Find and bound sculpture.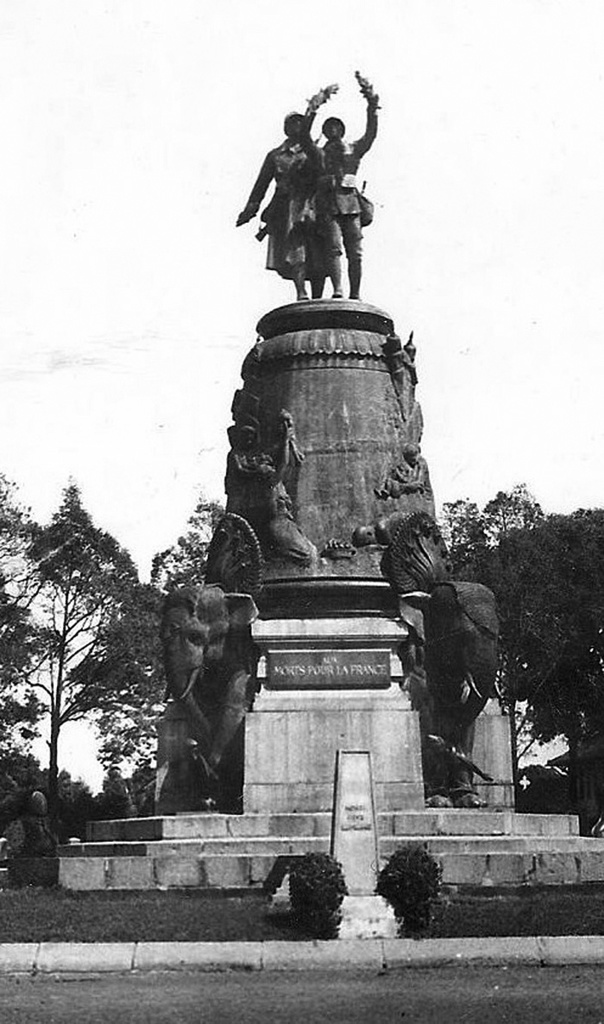
Bound: 374:321:422:424.
